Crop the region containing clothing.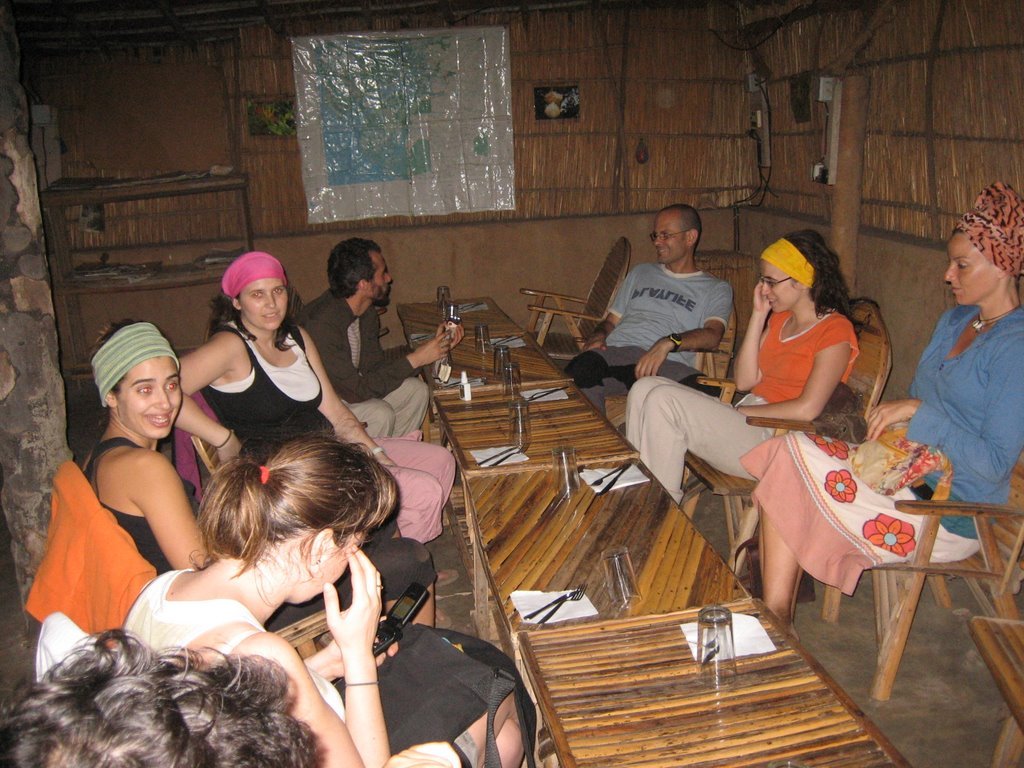
Crop region: BBox(121, 569, 482, 767).
